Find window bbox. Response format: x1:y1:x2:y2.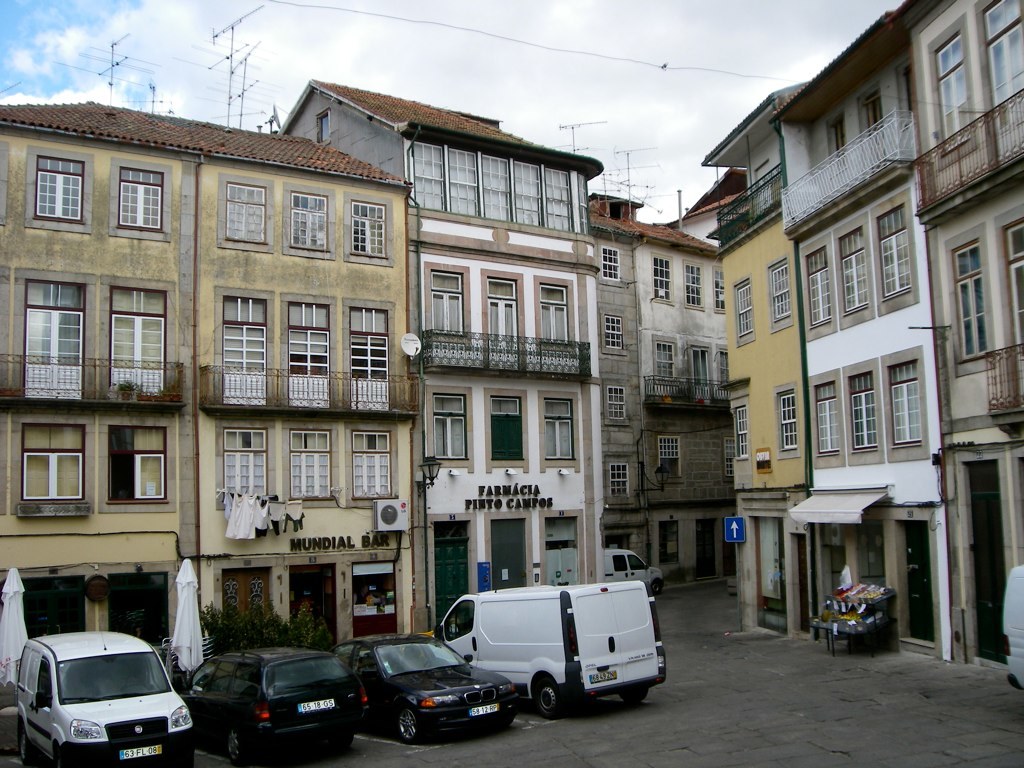
770:383:801:460.
